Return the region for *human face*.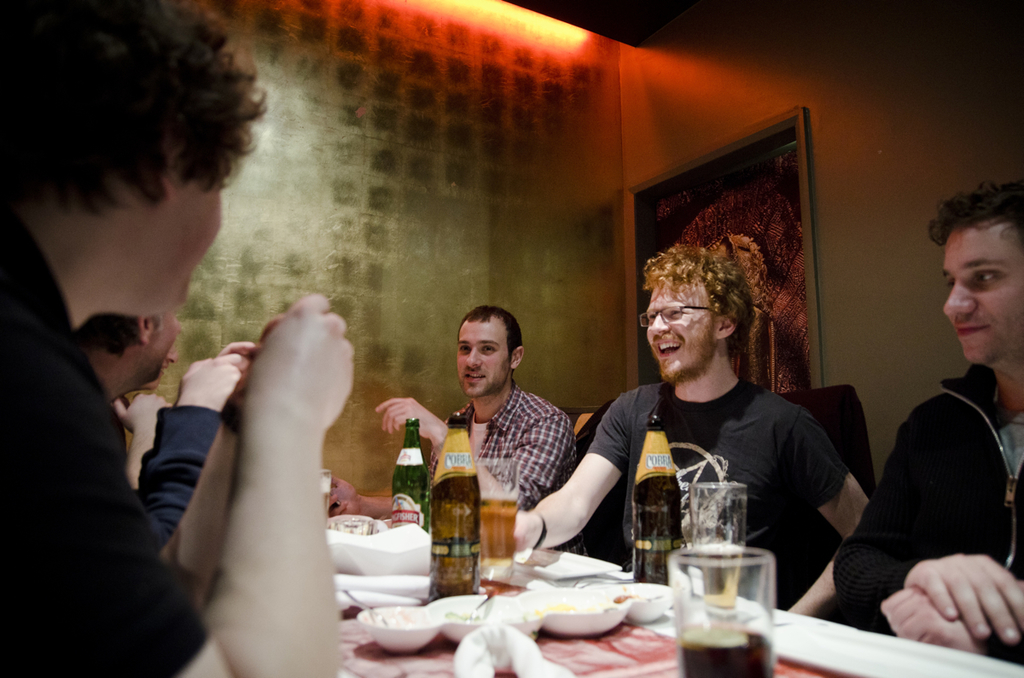
163:183:224:313.
